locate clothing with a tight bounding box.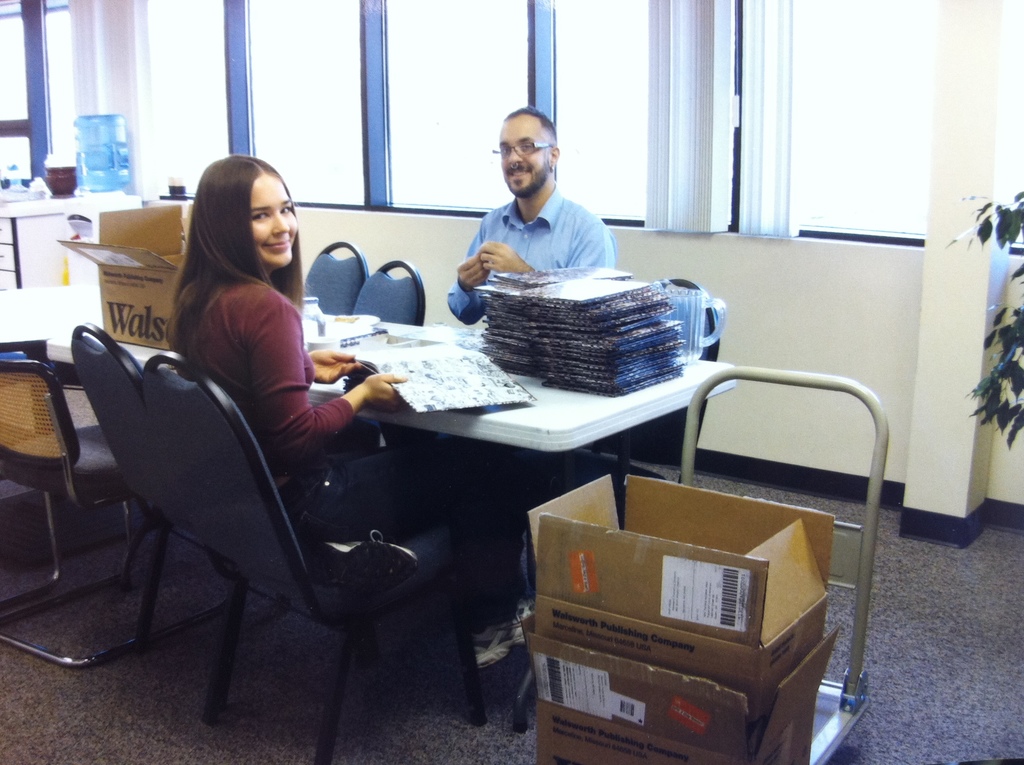
x1=447 y1=182 x2=612 y2=327.
